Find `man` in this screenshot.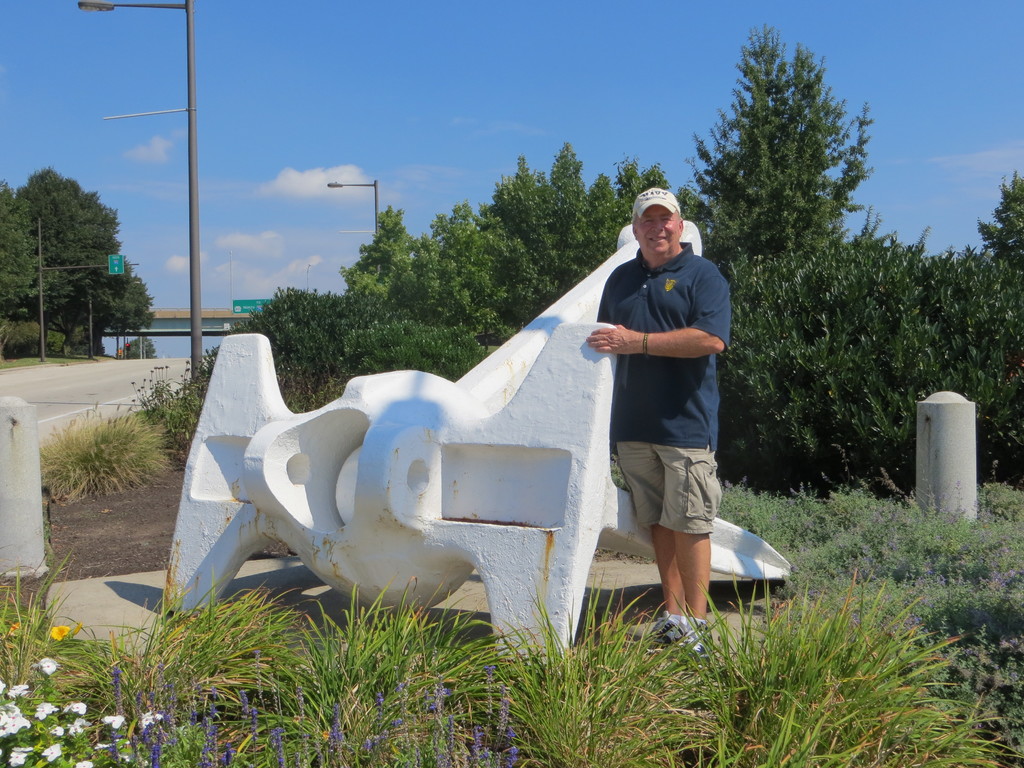
The bounding box for `man` is select_region(558, 194, 749, 664).
